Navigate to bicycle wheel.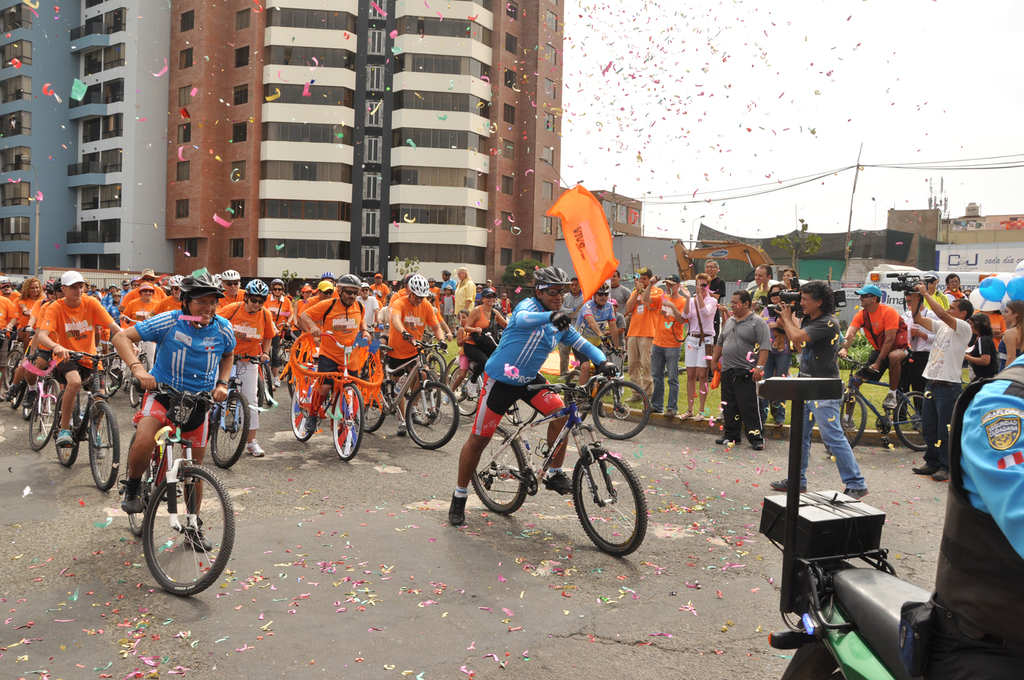
Navigation target: pyautogui.locateOnScreen(129, 458, 225, 606).
